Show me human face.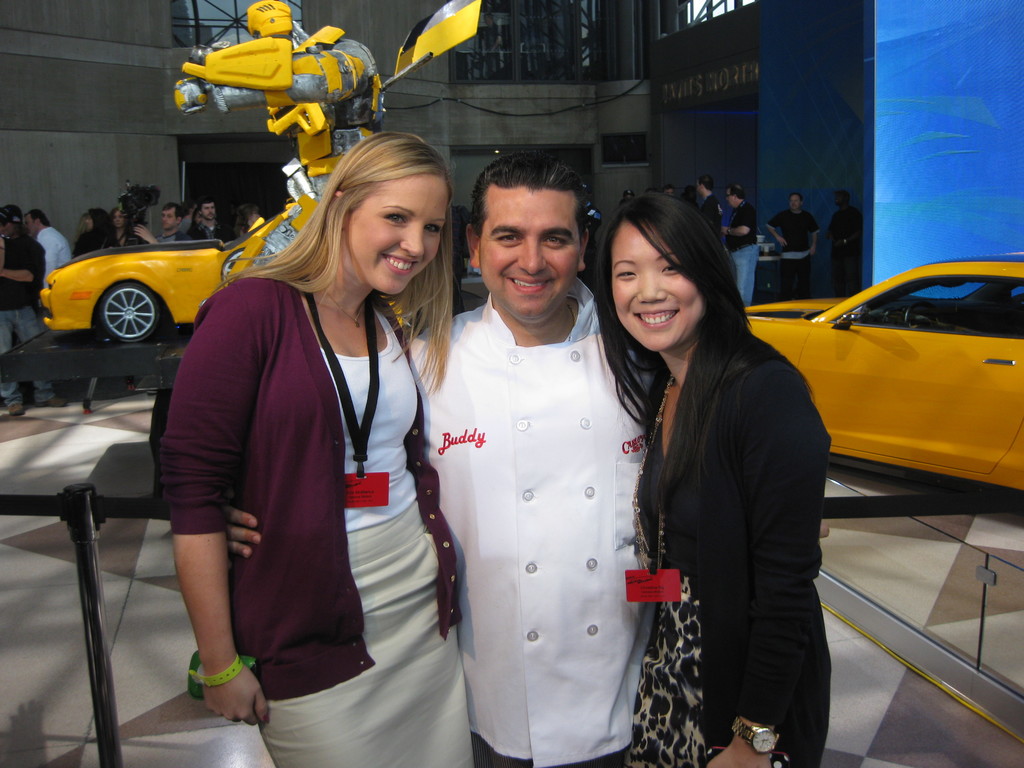
human face is here: pyautogui.locateOnScreen(668, 188, 677, 199).
